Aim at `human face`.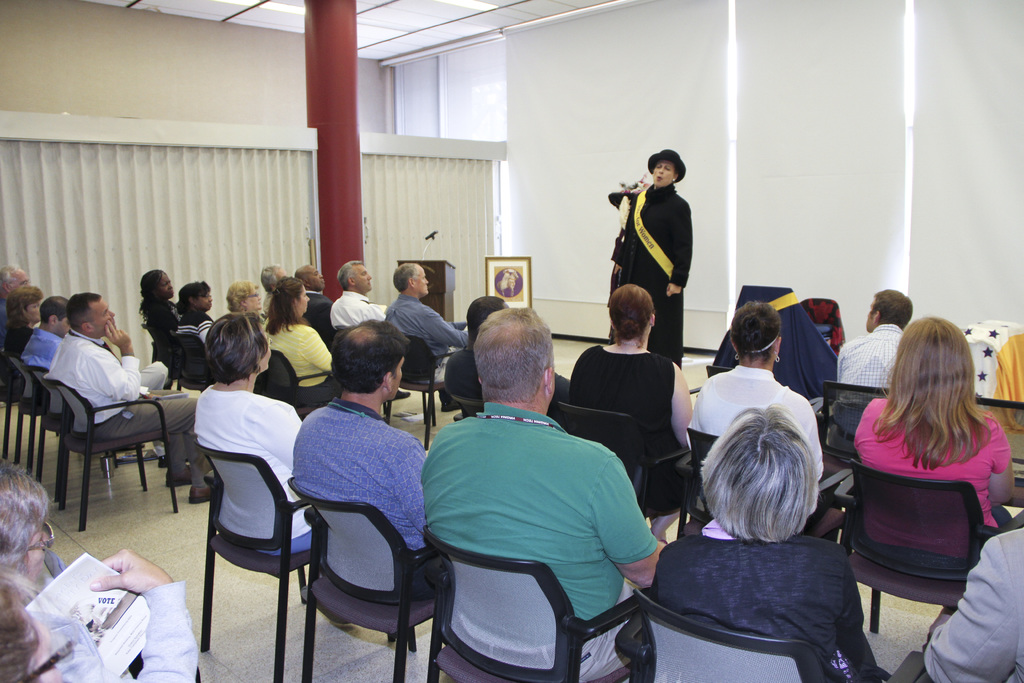
Aimed at 54 306 74 343.
